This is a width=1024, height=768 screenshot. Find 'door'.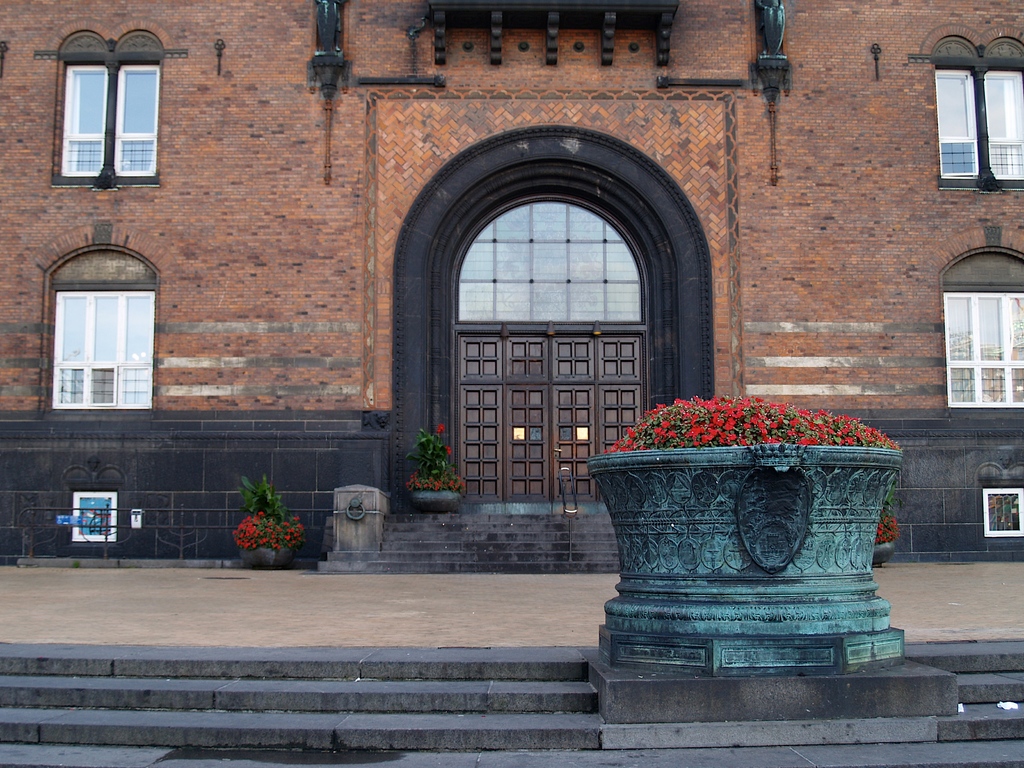
Bounding box: rect(452, 330, 650, 500).
